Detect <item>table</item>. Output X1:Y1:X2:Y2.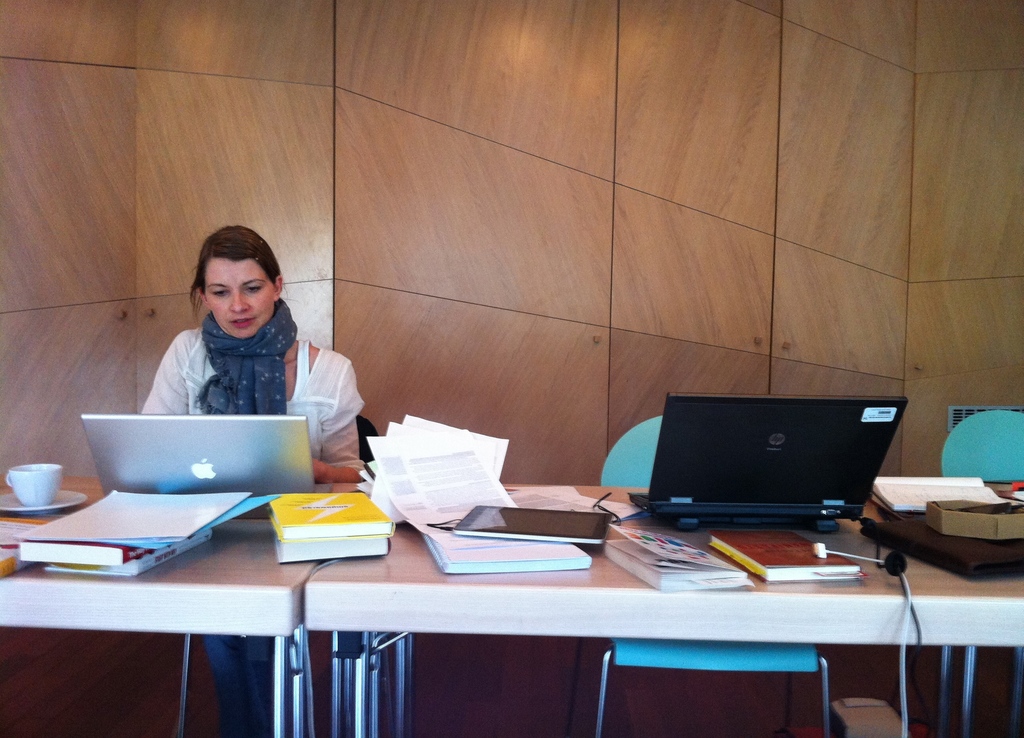
0:458:384:732.
